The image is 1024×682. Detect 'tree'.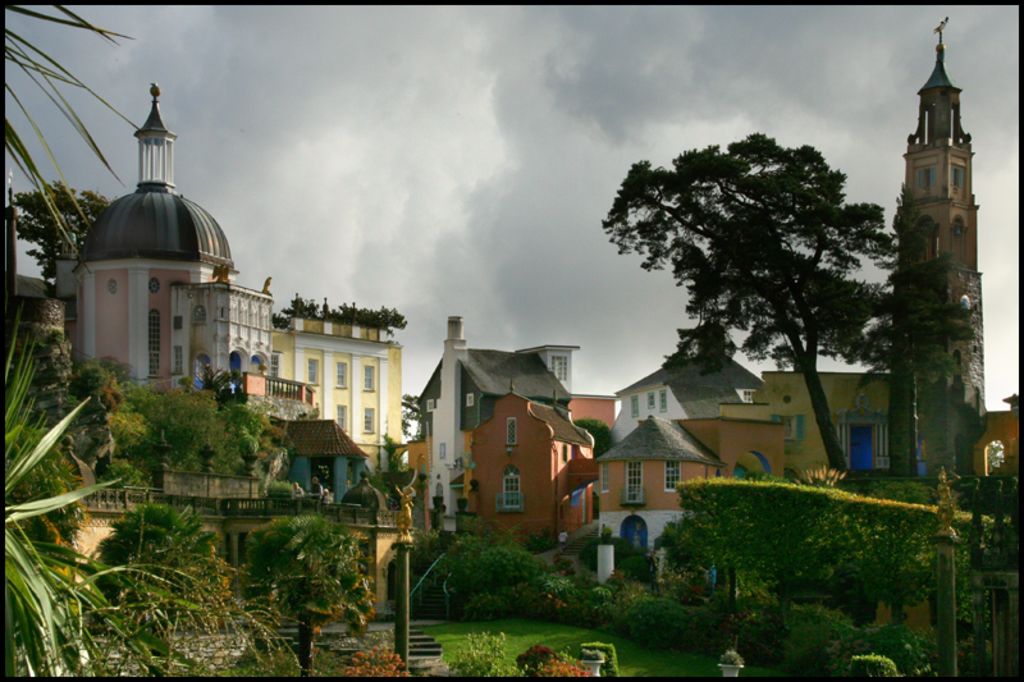
Detection: bbox(0, 310, 321, 676).
